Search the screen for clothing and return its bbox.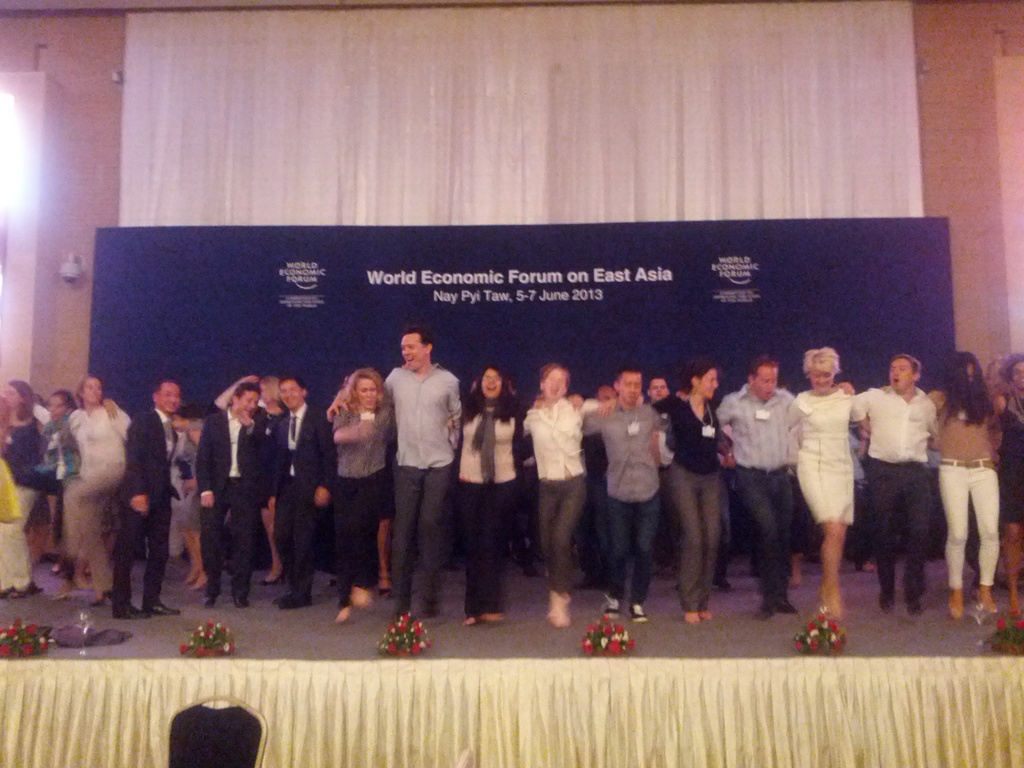
Found: [x1=516, y1=393, x2=594, y2=597].
